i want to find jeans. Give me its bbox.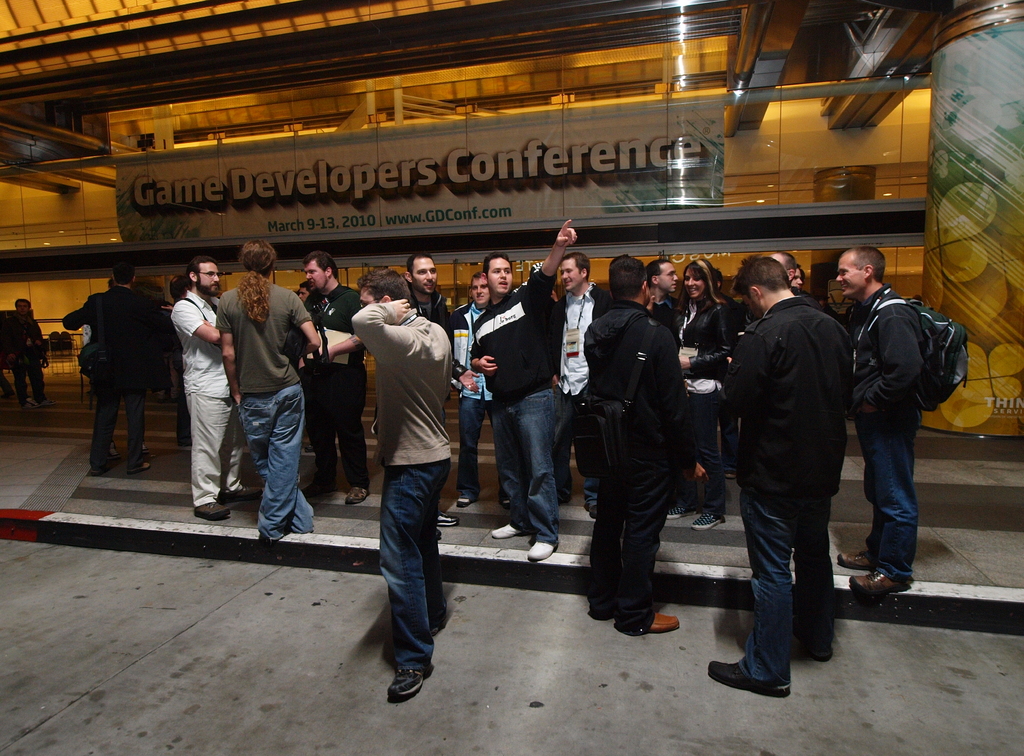
region(679, 418, 726, 514).
